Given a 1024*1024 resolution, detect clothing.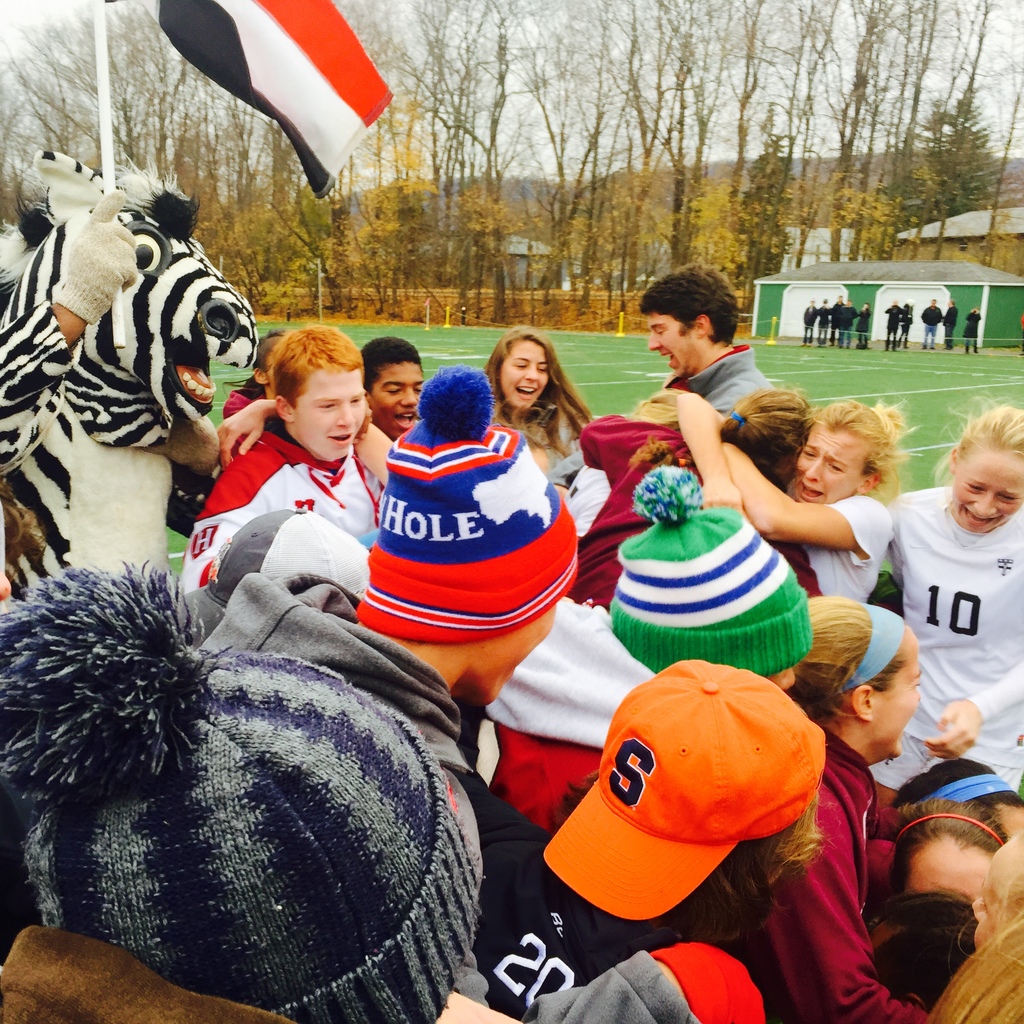
l=925, t=305, r=941, b=350.
